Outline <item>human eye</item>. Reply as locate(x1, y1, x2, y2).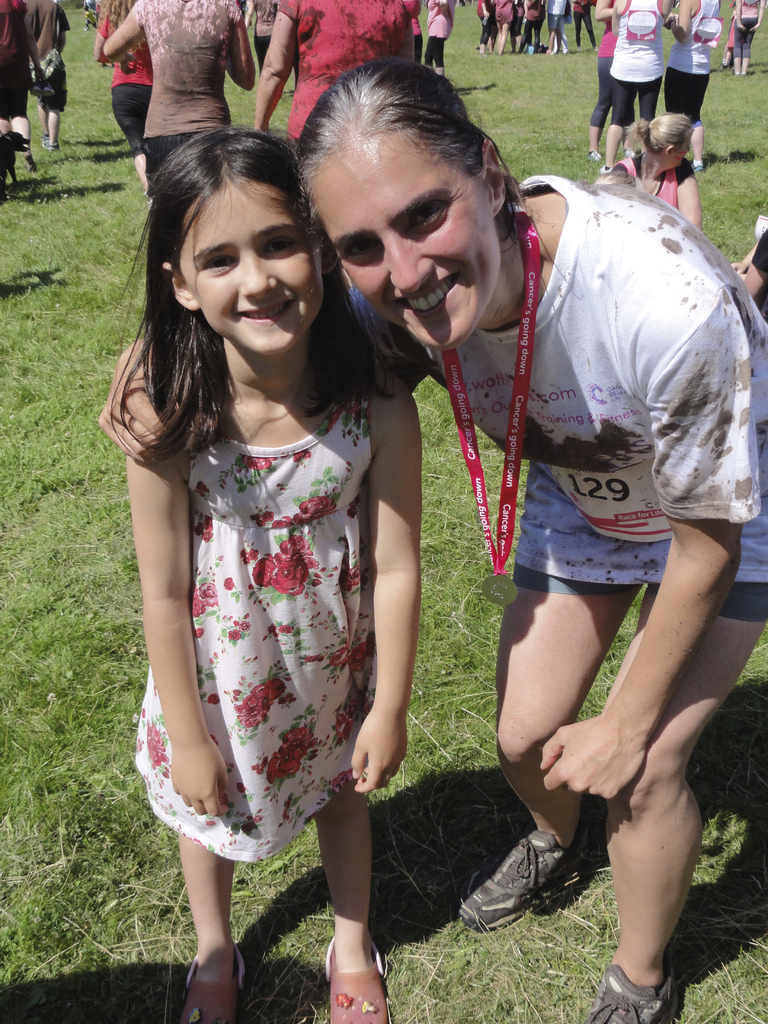
locate(336, 237, 373, 265).
